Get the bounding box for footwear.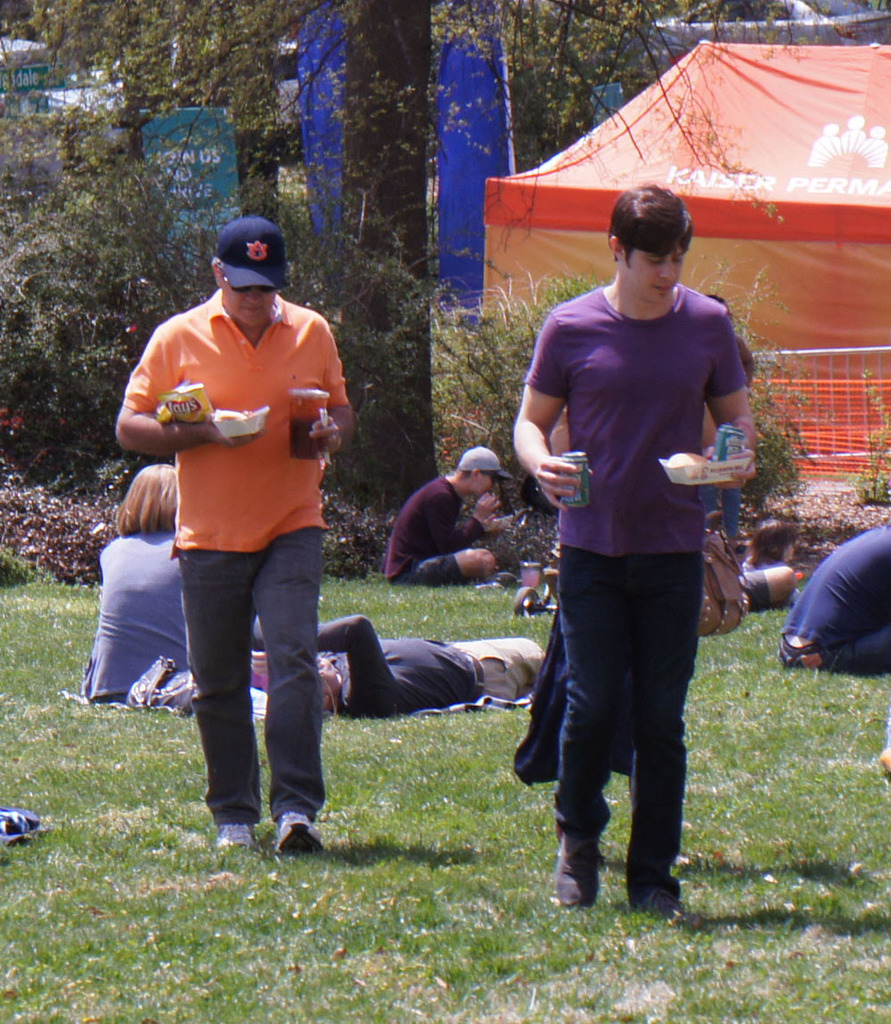
{"x1": 278, "y1": 808, "x2": 313, "y2": 856}.
